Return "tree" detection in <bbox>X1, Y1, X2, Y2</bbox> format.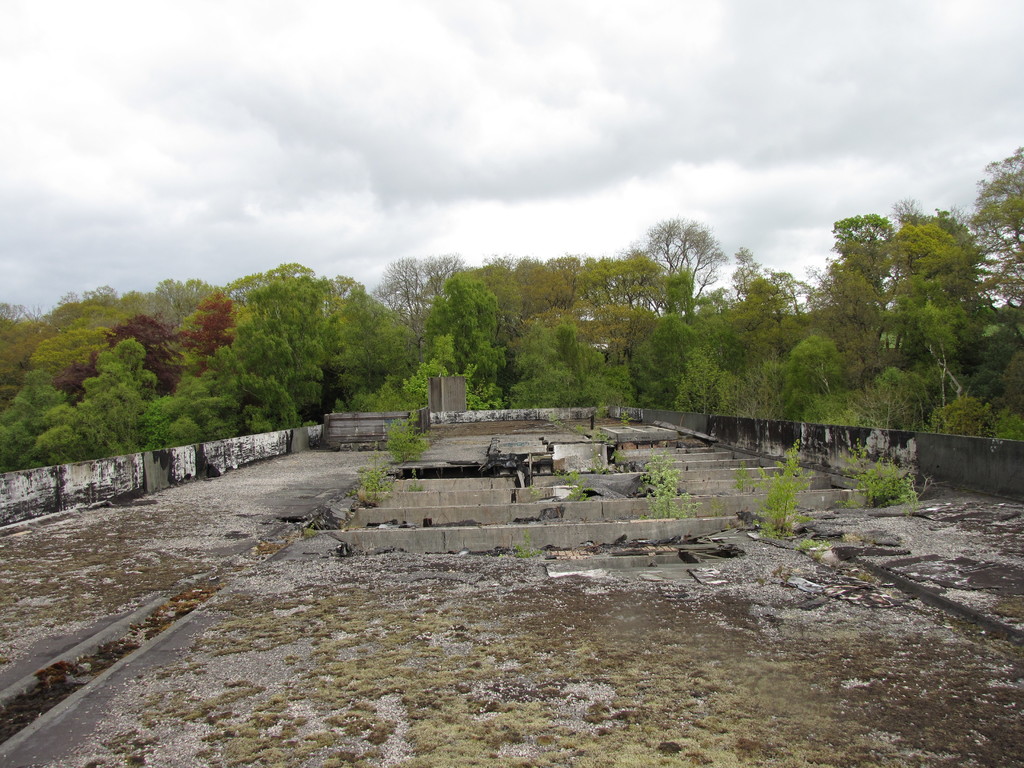
<bbox>412, 262, 509, 408</bbox>.
